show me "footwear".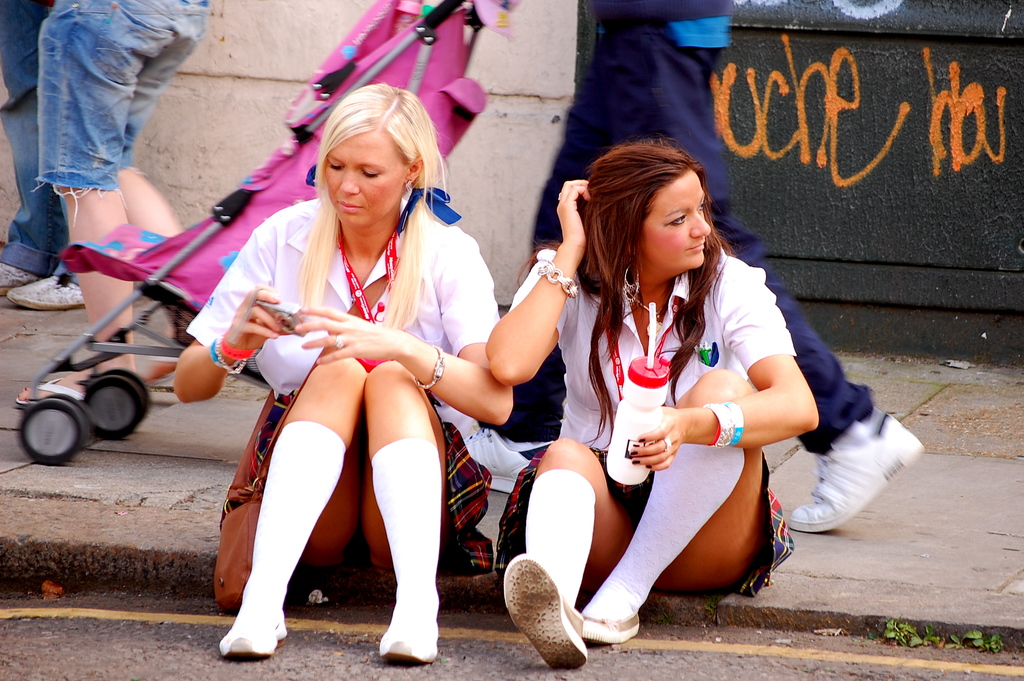
"footwear" is here: 0,263,37,290.
